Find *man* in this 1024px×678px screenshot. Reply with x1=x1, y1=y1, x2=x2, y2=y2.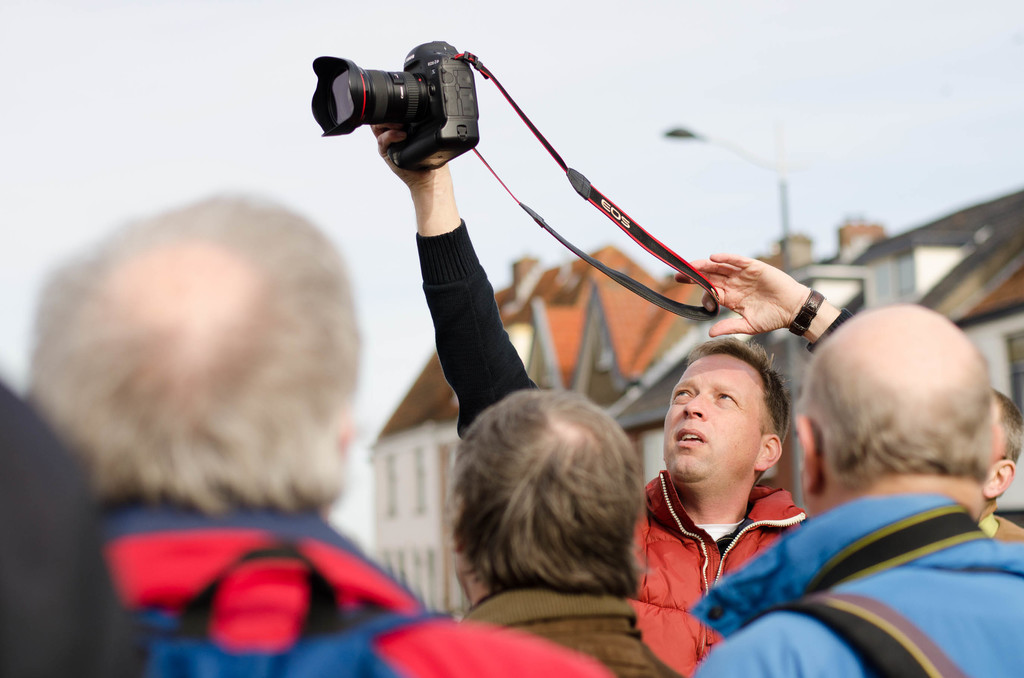
x1=973, y1=384, x2=1023, y2=543.
